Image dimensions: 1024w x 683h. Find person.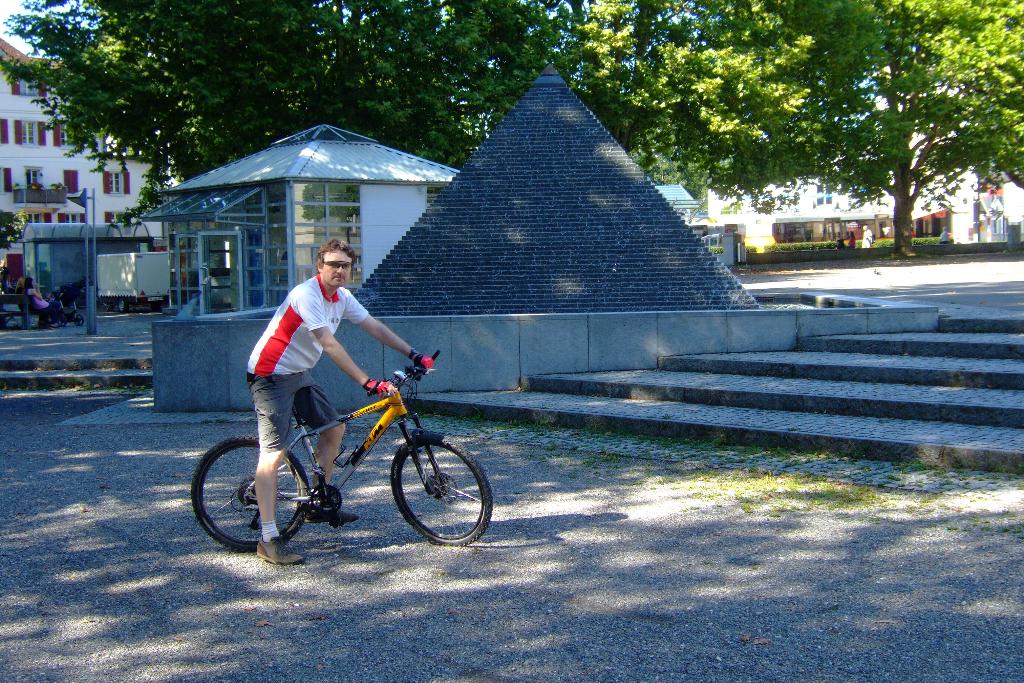
(x1=940, y1=226, x2=952, y2=243).
